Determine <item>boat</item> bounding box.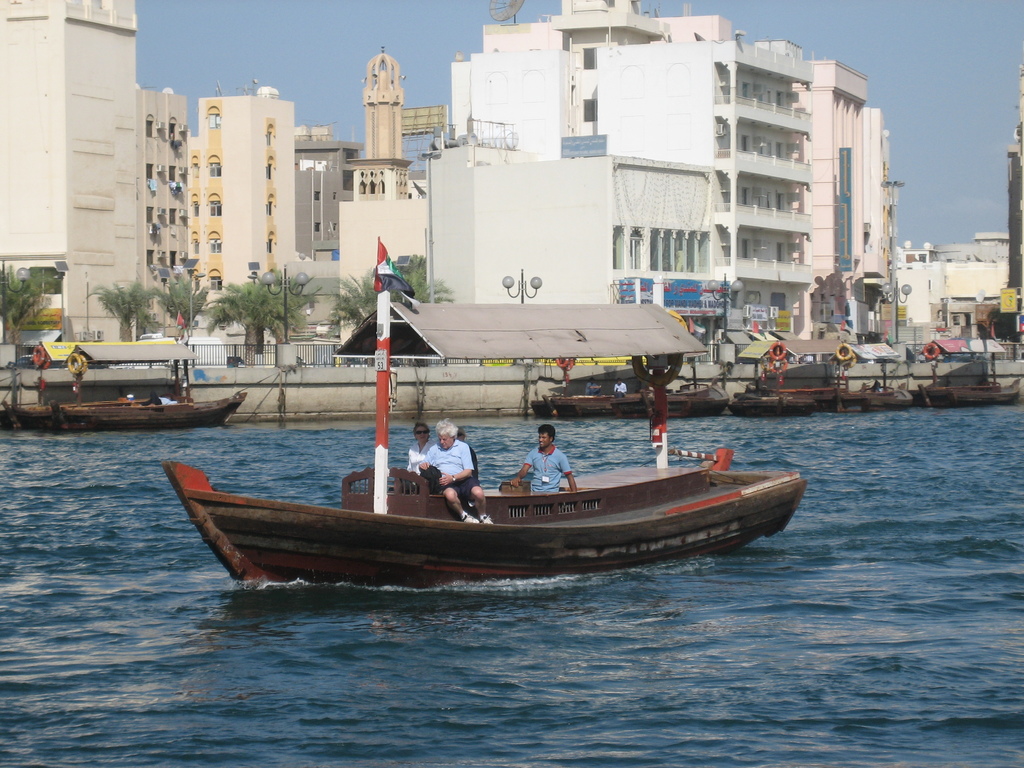
Determined: 838/355/909/413.
